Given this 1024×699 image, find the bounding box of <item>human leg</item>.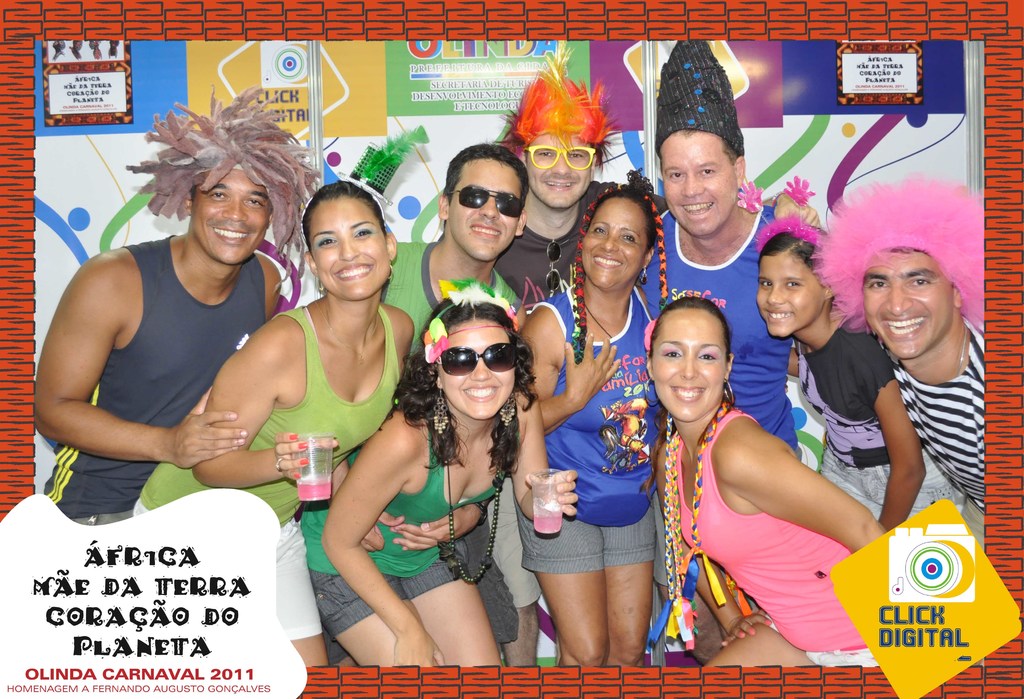
[left=703, top=621, right=822, bottom=668].
